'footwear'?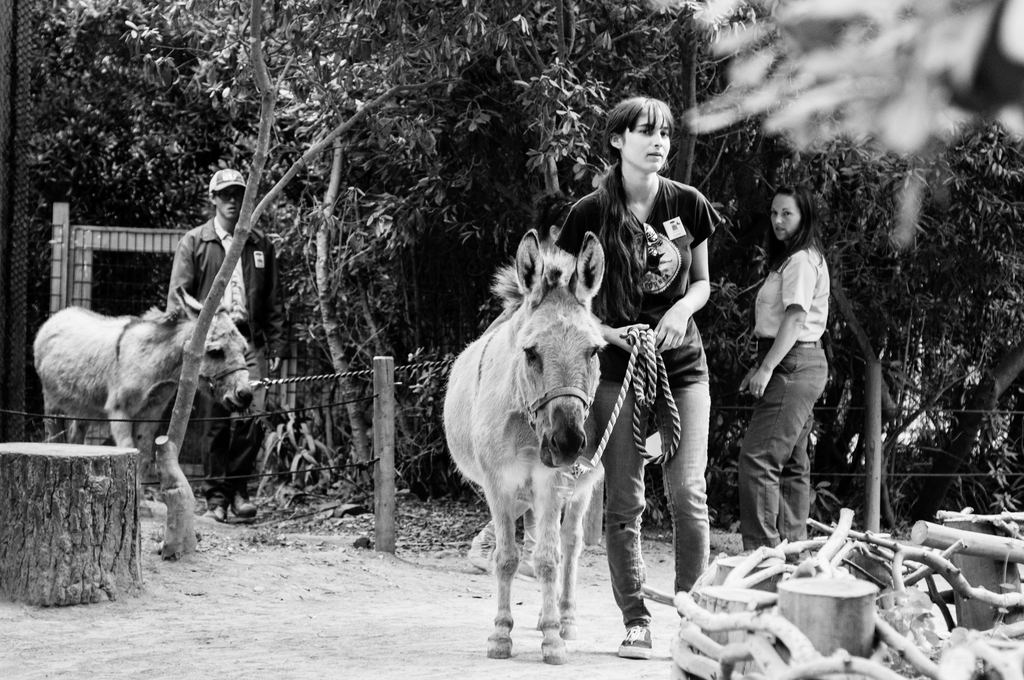
bbox=(616, 623, 652, 656)
